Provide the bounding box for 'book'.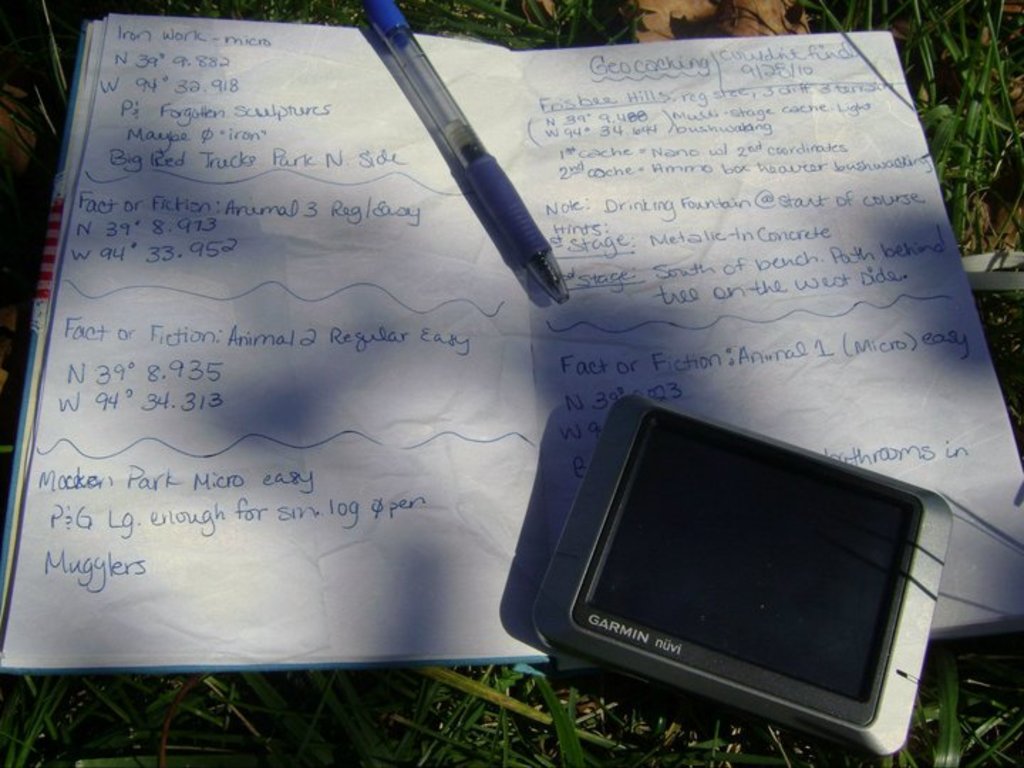
0,10,1023,677.
